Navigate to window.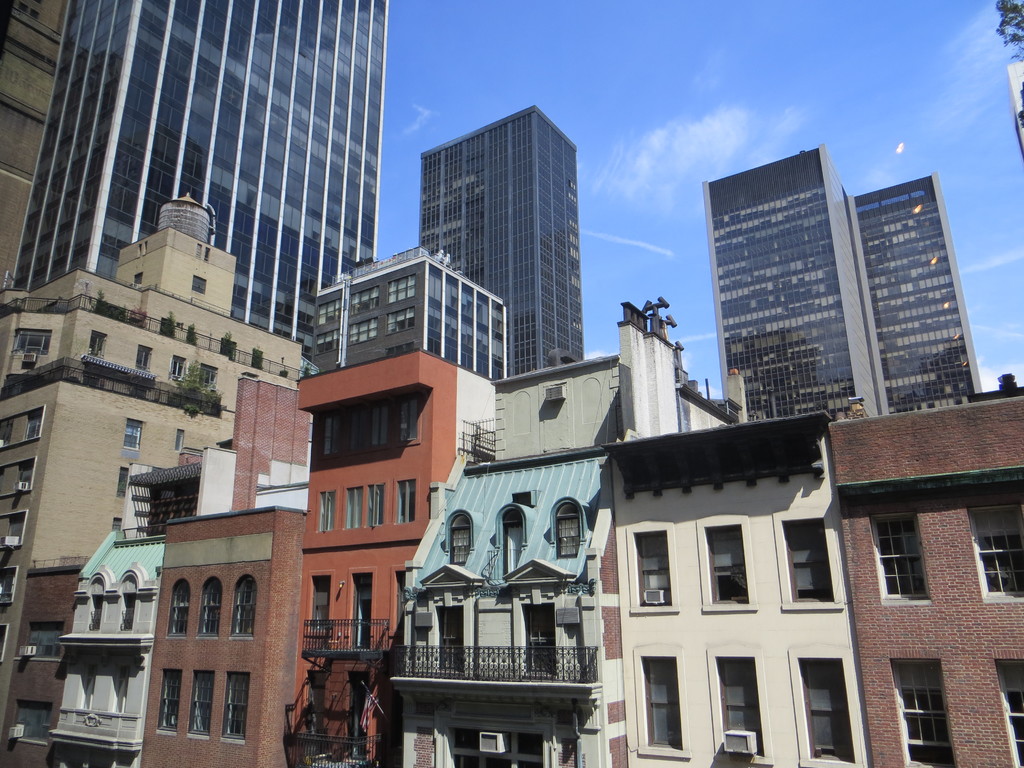
Navigation target: <box>190,271,209,294</box>.
